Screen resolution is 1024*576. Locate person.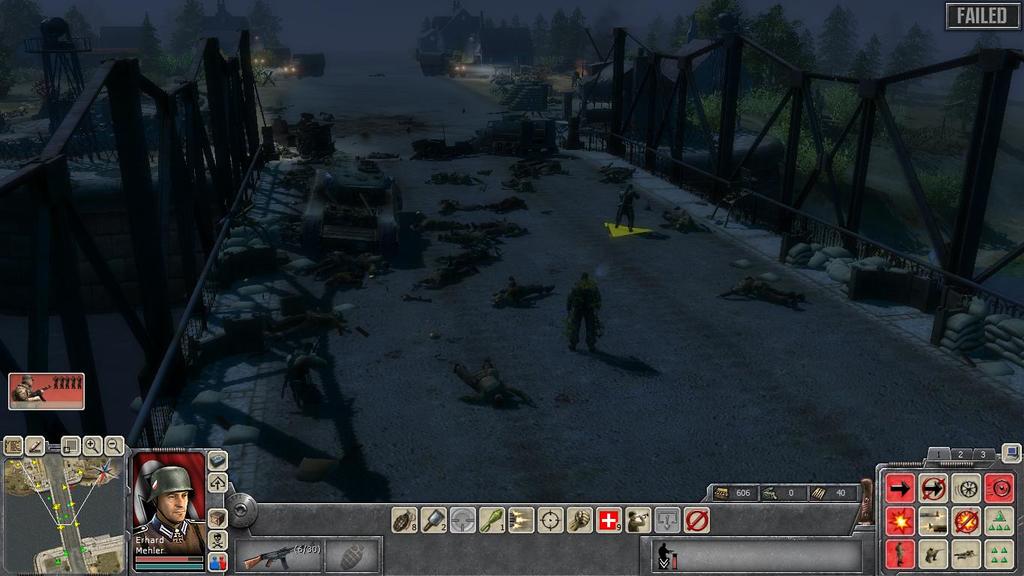
box(446, 363, 537, 408).
